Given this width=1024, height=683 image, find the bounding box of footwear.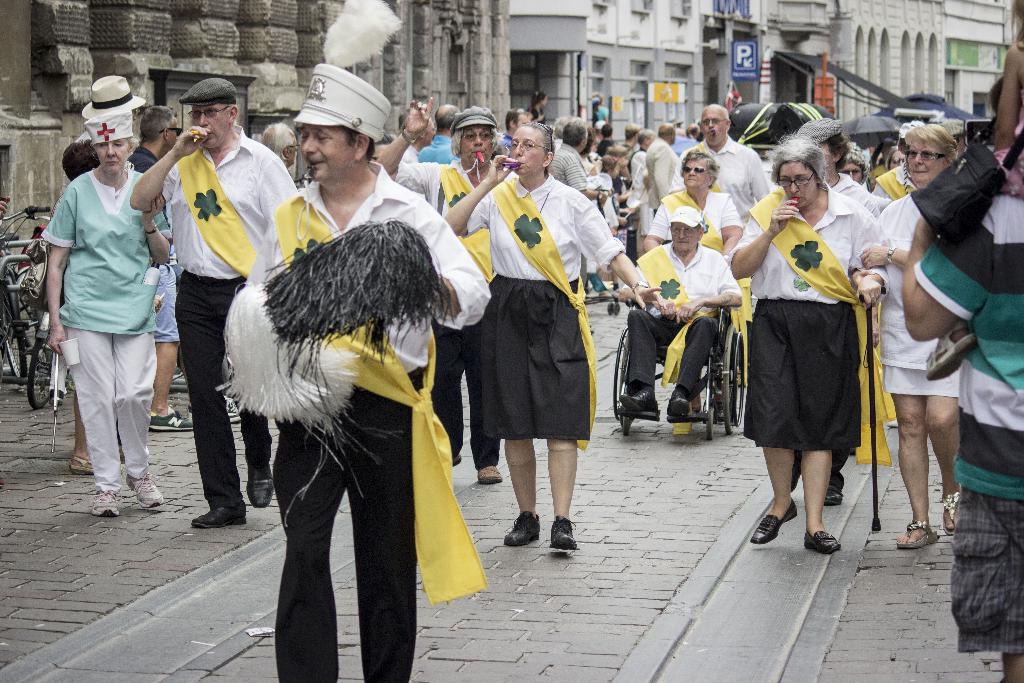
[550,515,578,550].
